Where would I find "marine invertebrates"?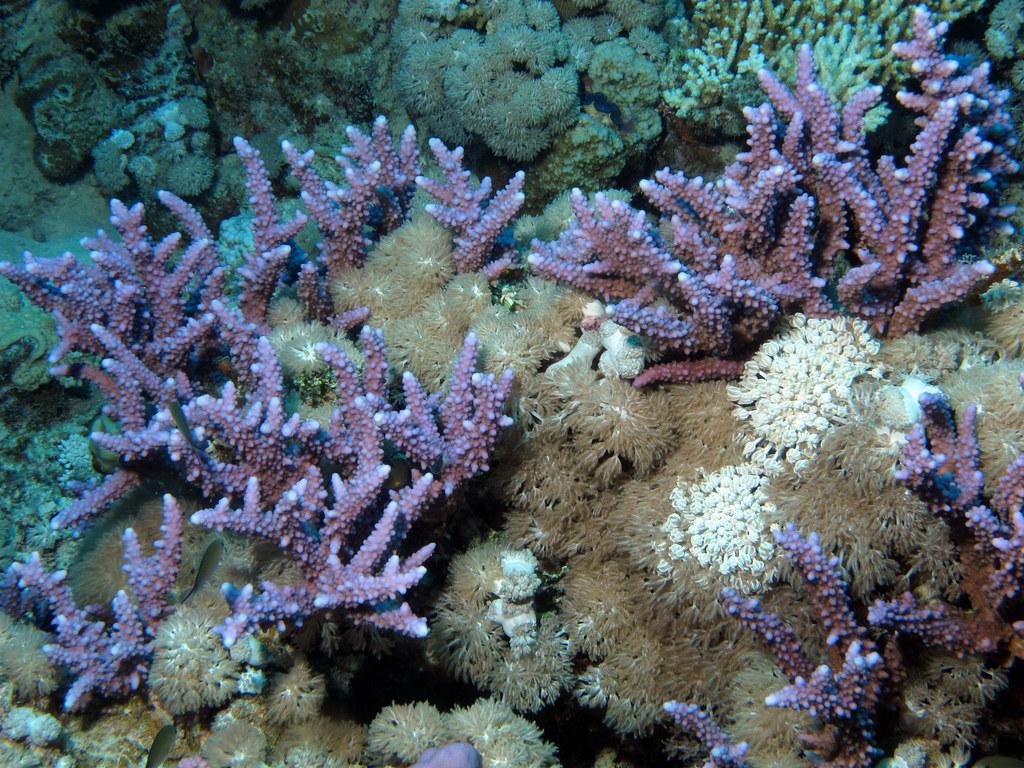
At {"left": 542, "top": 362, "right": 682, "bottom": 503}.
